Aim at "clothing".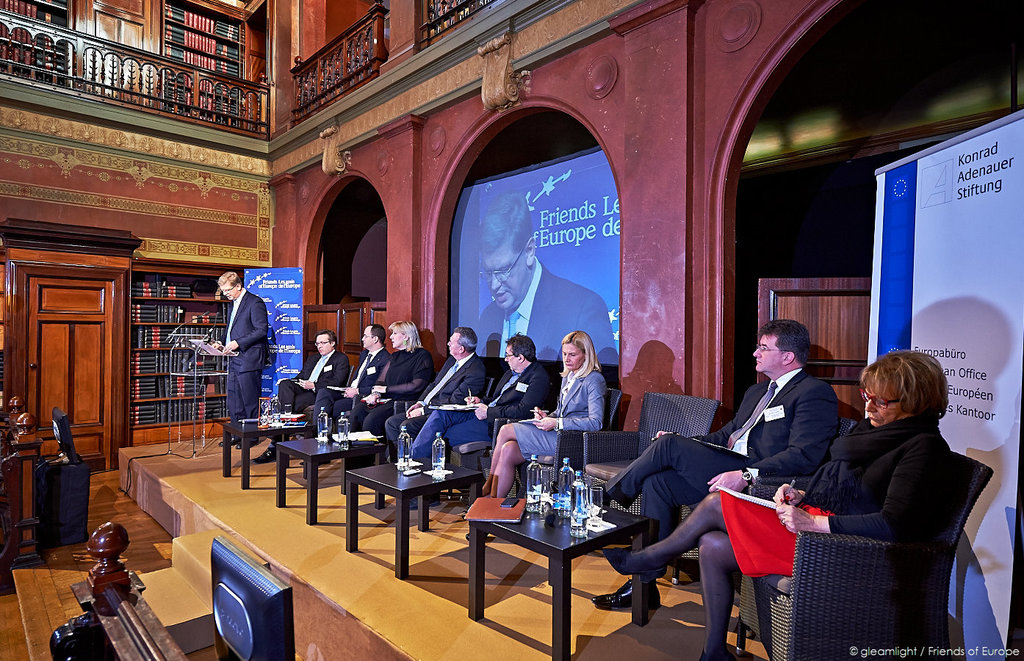
Aimed at rect(278, 346, 349, 442).
